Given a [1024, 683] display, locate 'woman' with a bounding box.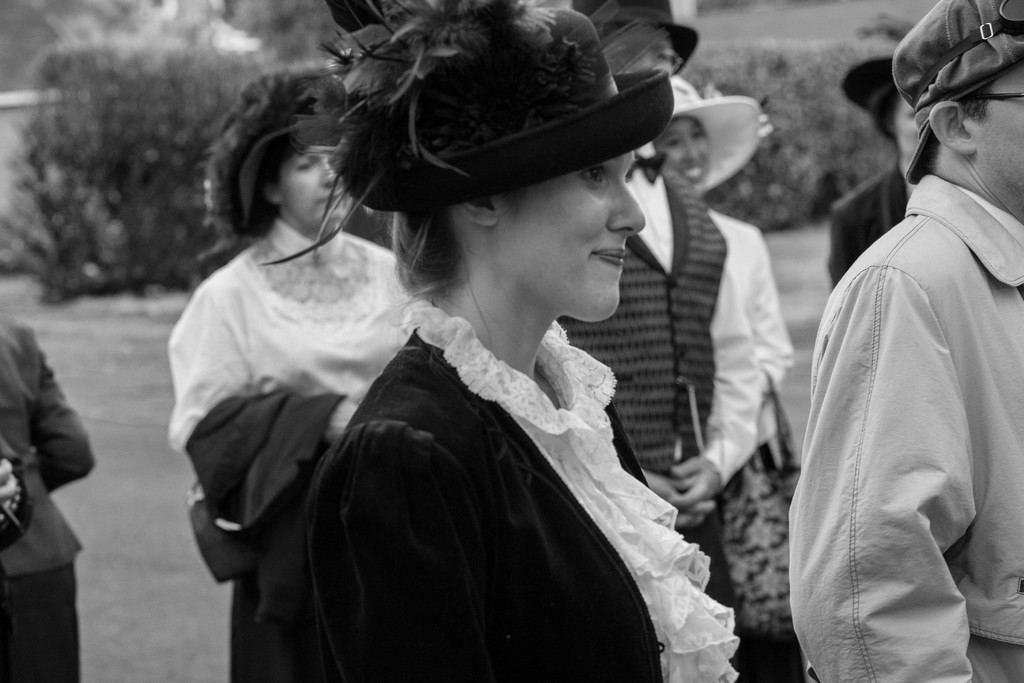
Located: rect(663, 71, 806, 682).
